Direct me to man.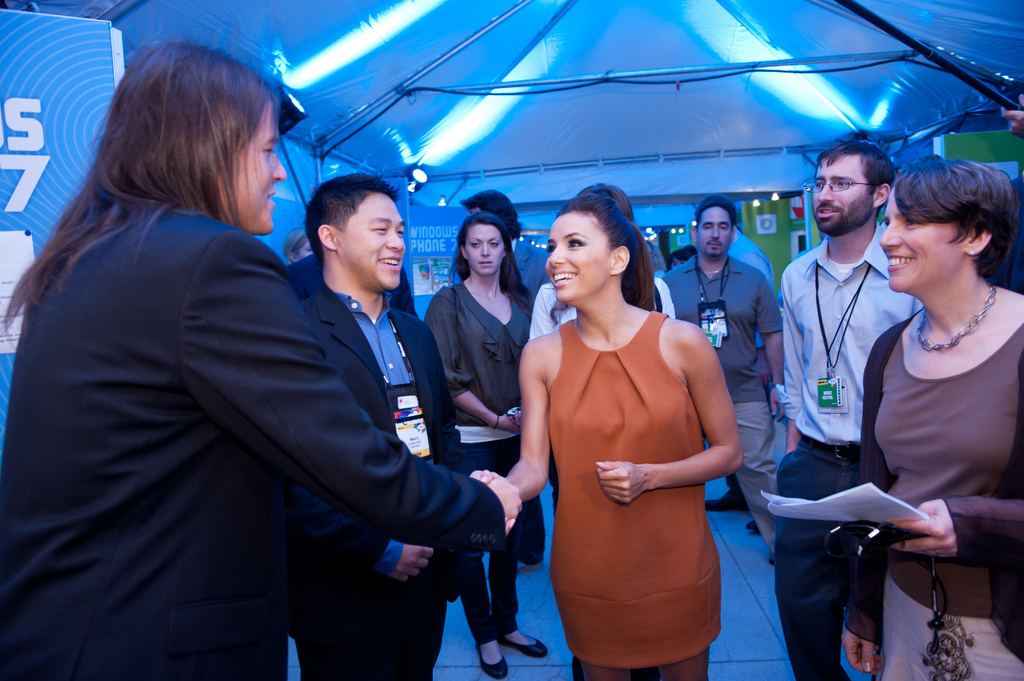
Direction: rect(458, 187, 549, 574).
